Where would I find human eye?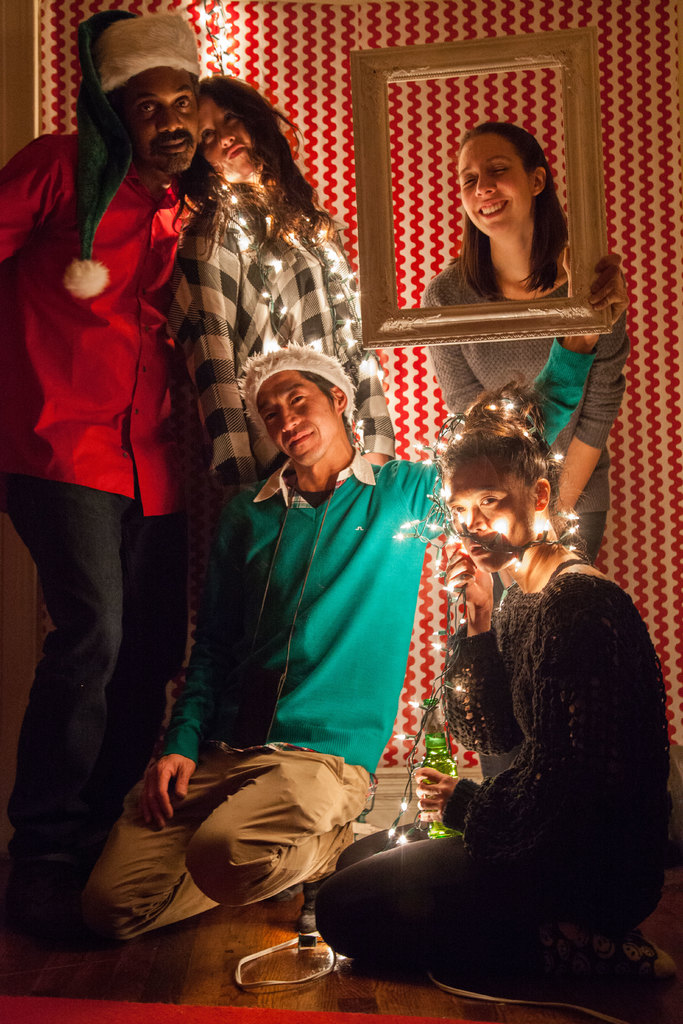
At crop(477, 490, 502, 509).
